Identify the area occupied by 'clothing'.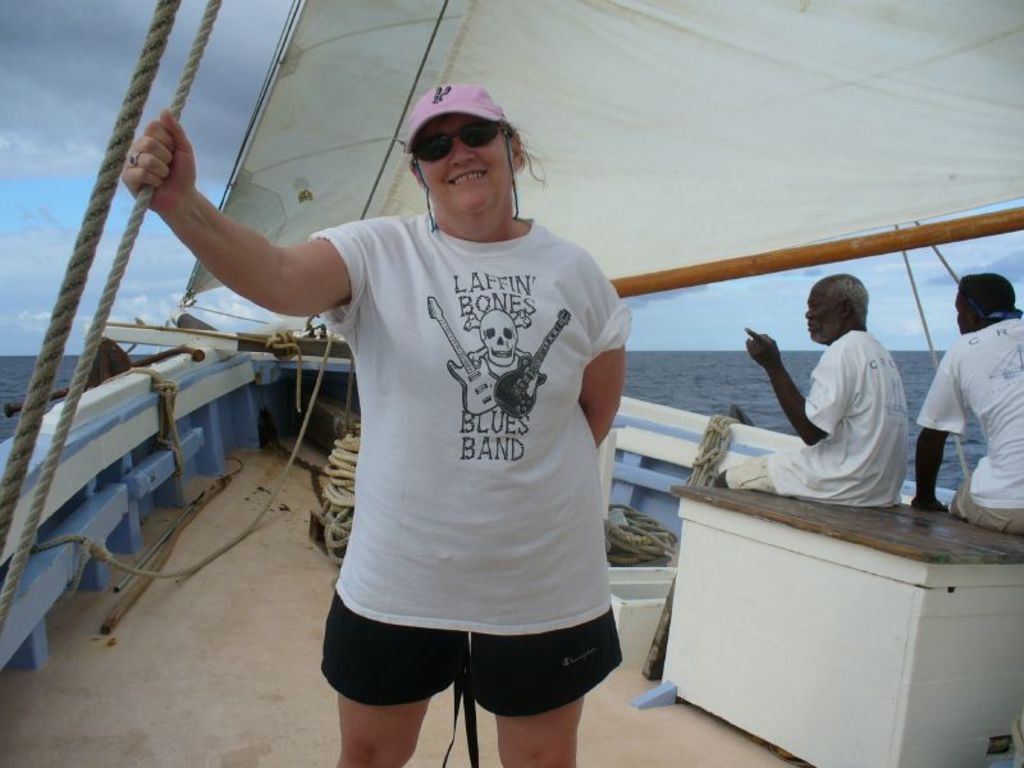
Area: {"x1": 717, "y1": 323, "x2": 923, "y2": 506}.
